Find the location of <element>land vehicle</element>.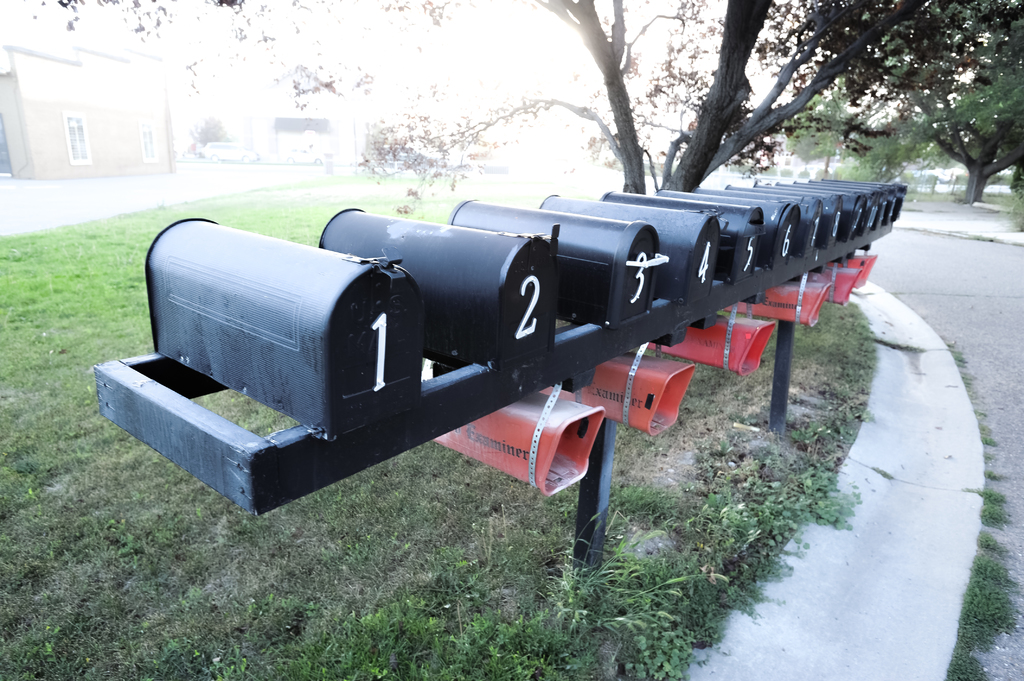
Location: x1=202, y1=136, x2=269, y2=162.
